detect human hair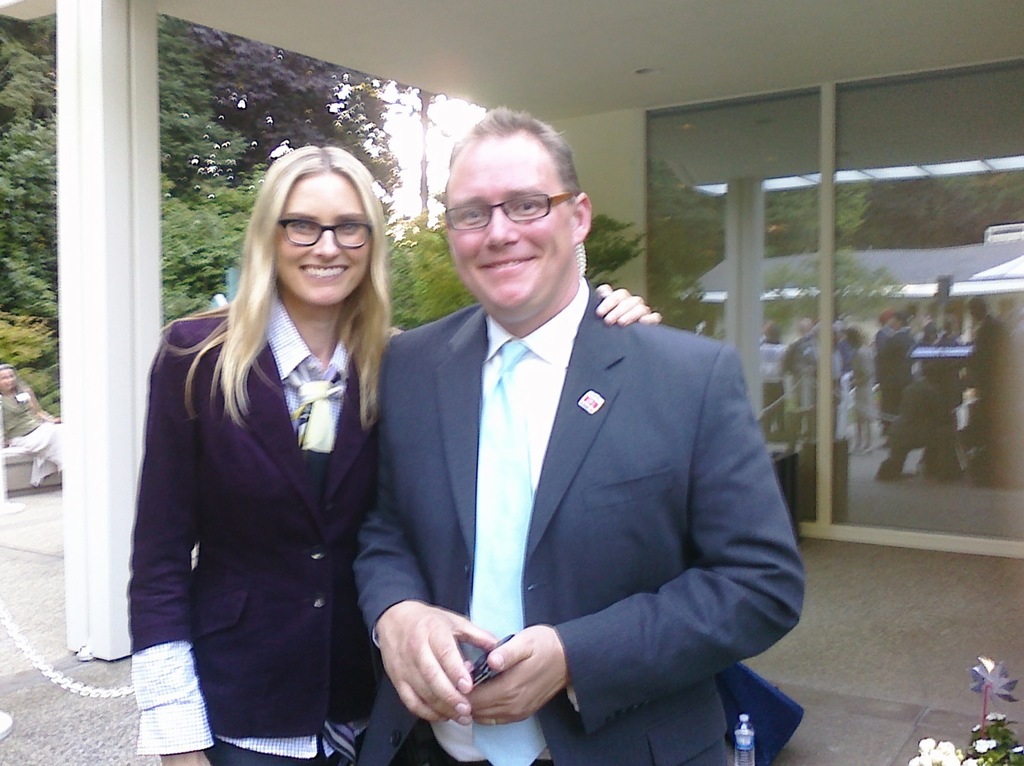
x1=452 y1=108 x2=580 y2=203
